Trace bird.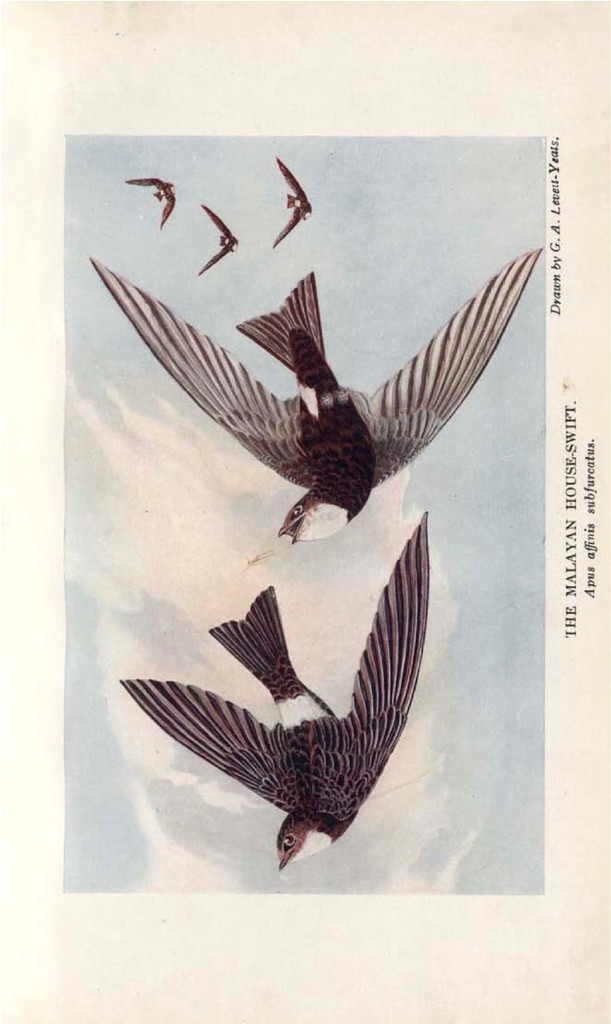
Traced to region(81, 249, 548, 543).
